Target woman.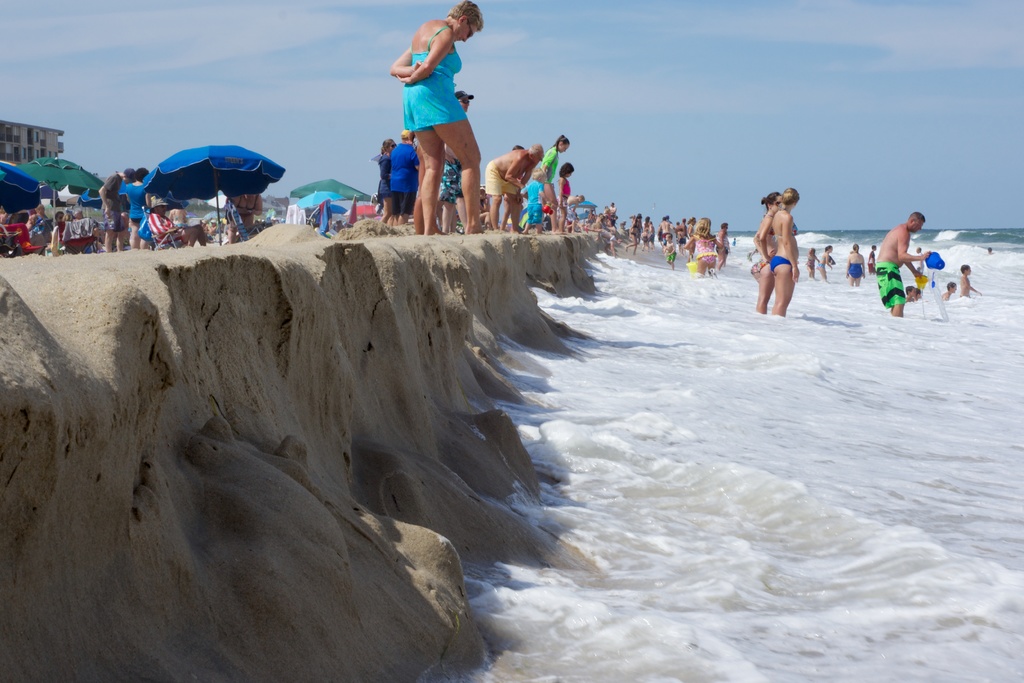
Target region: rect(232, 193, 268, 252).
